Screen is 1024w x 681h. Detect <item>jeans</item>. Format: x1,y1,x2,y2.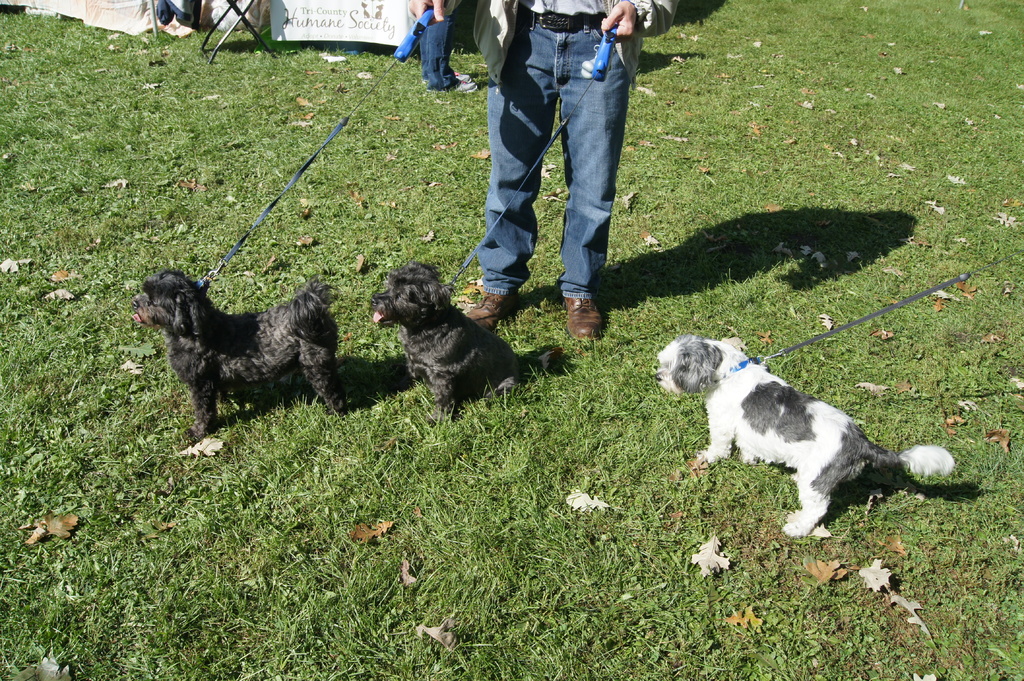
477,11,630,294.
